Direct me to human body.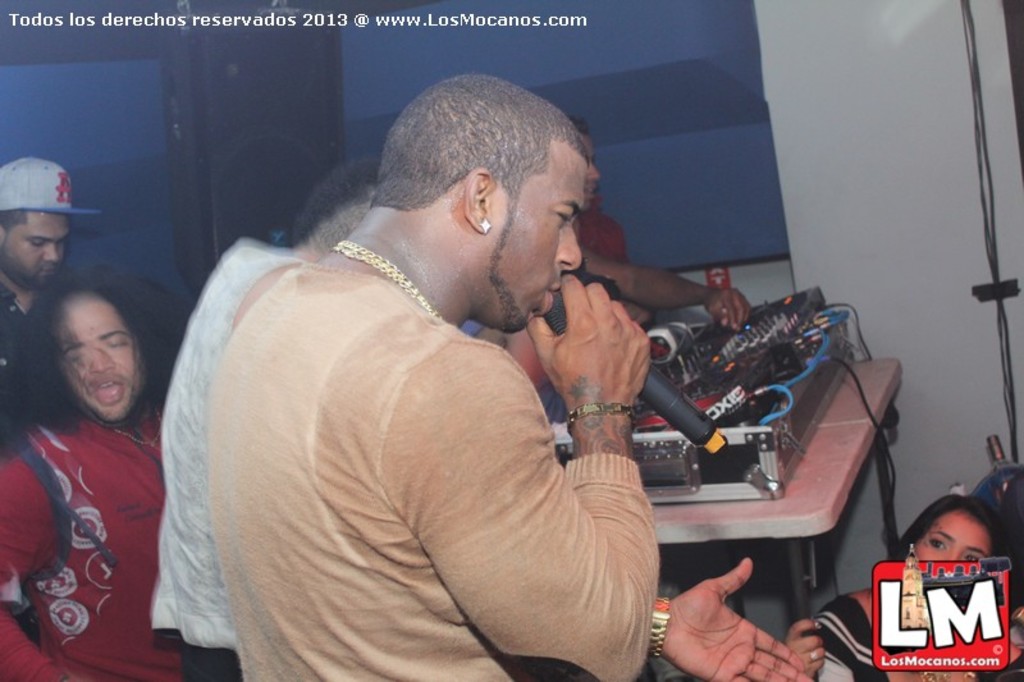
Direction: left=0, top=418, right=248, bottom=681.
